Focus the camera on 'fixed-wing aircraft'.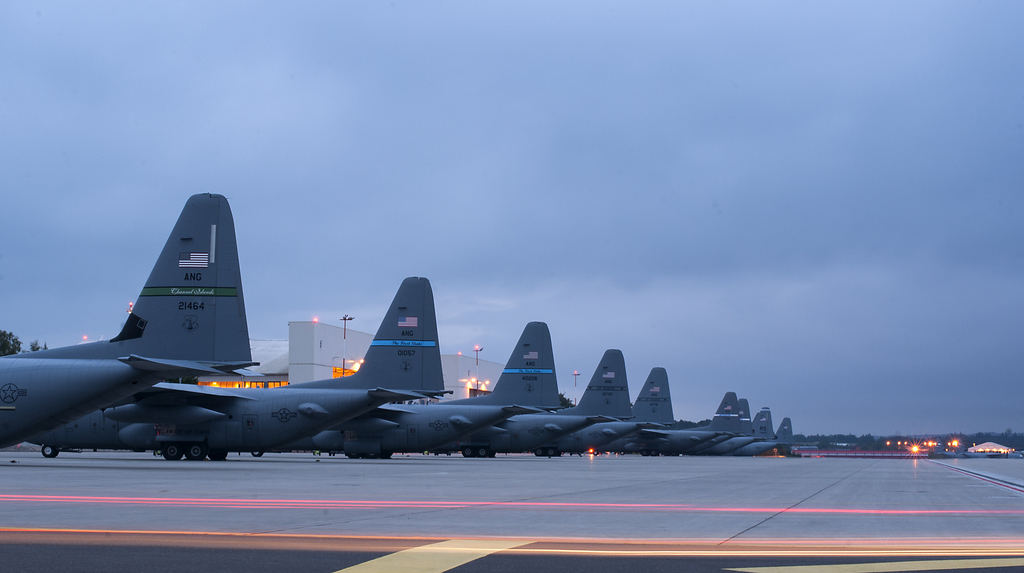
Focus region: (591, 362, 671, 457).
